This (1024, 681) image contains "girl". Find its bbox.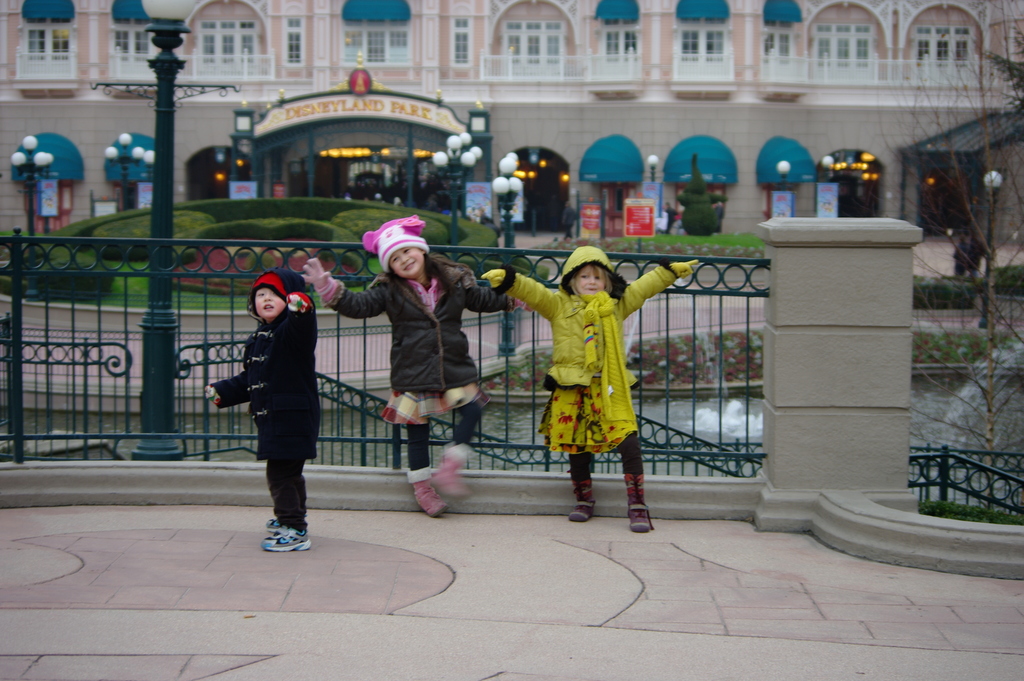
(477,241,707,527).
